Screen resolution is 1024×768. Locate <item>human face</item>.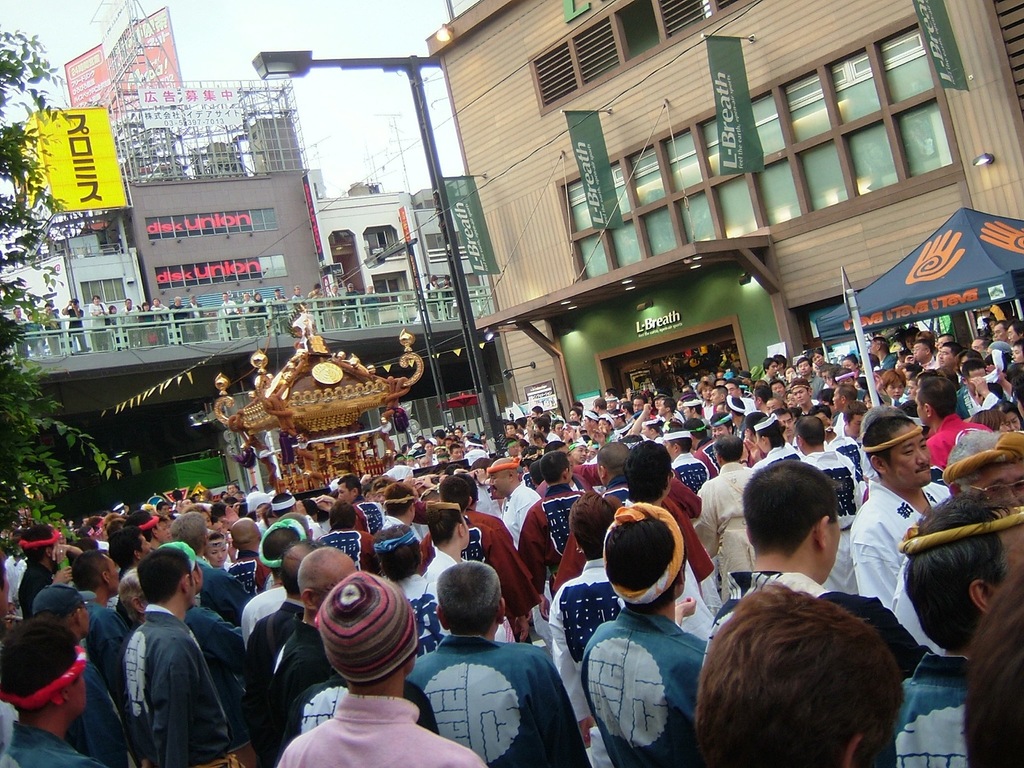
{"x1": 312, "y1": 586, "x2": 337, "y2": 609}.
